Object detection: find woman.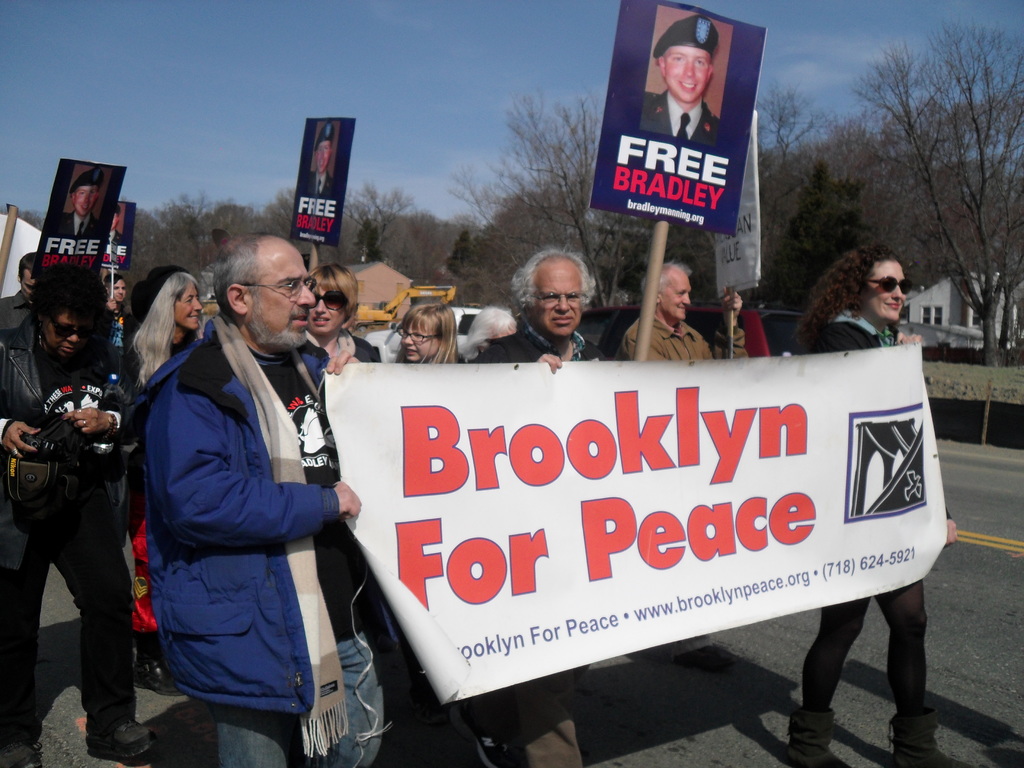
(x1=292, y1=264, x2=385, y2=372).
